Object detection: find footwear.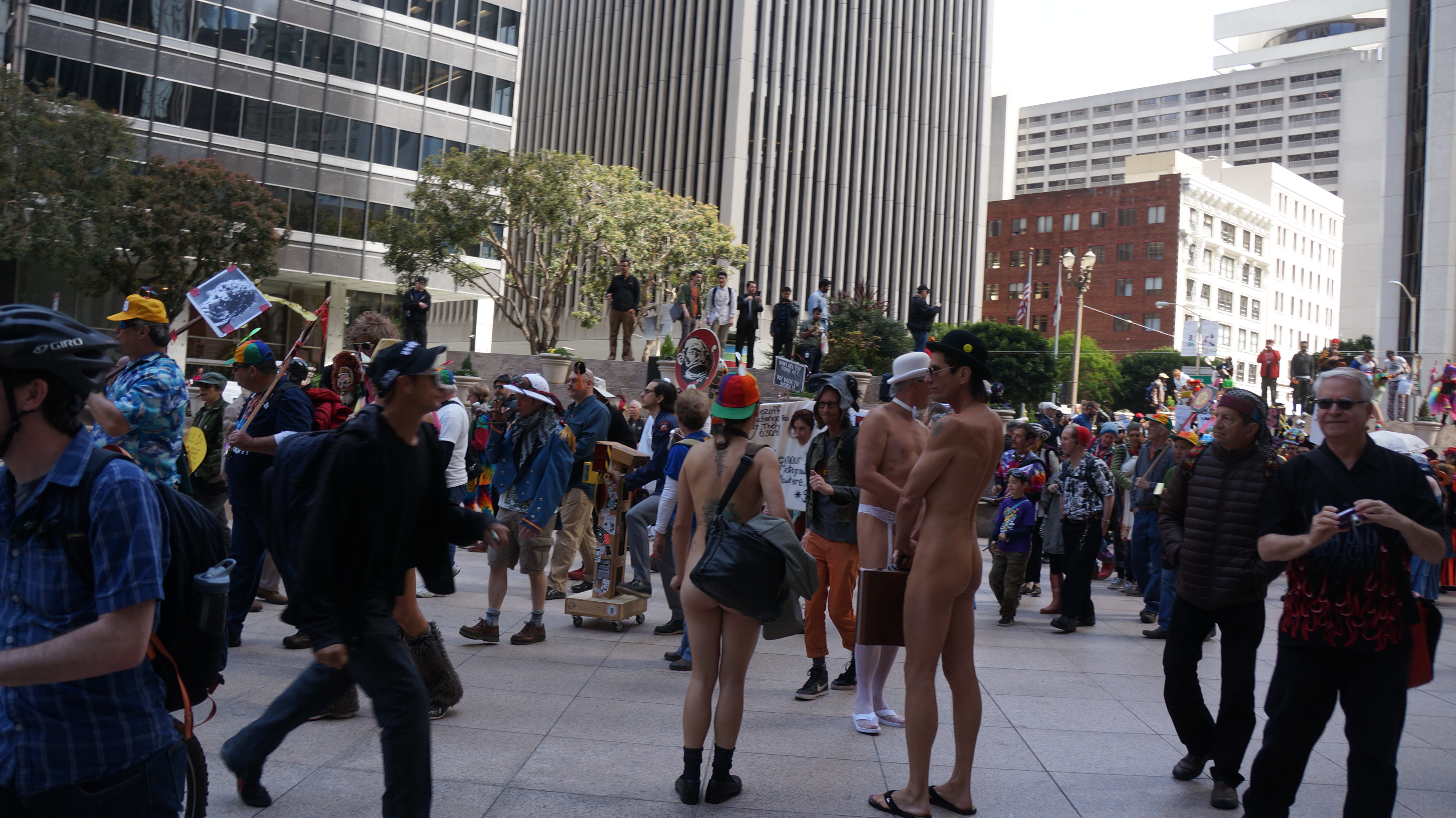
[75,178,79,182].
